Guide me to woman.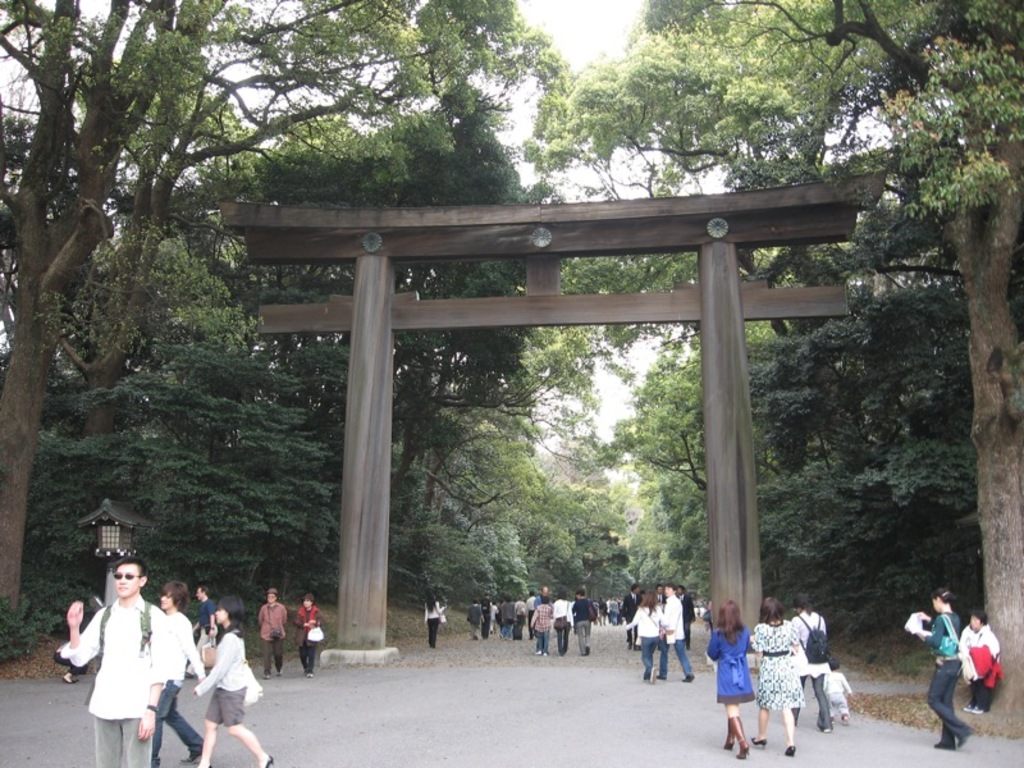
Guidance: (x1=704, y1=600, x2=758, y2=756).
